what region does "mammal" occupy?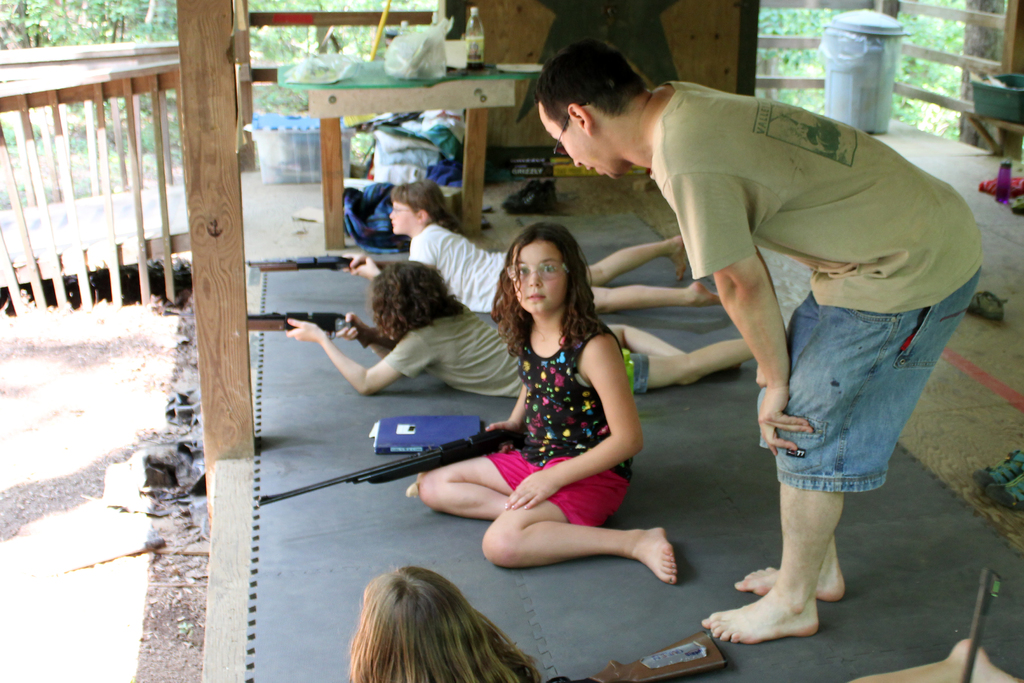
pyautogui.locateOnScreen(430, 222, 673, 598).
